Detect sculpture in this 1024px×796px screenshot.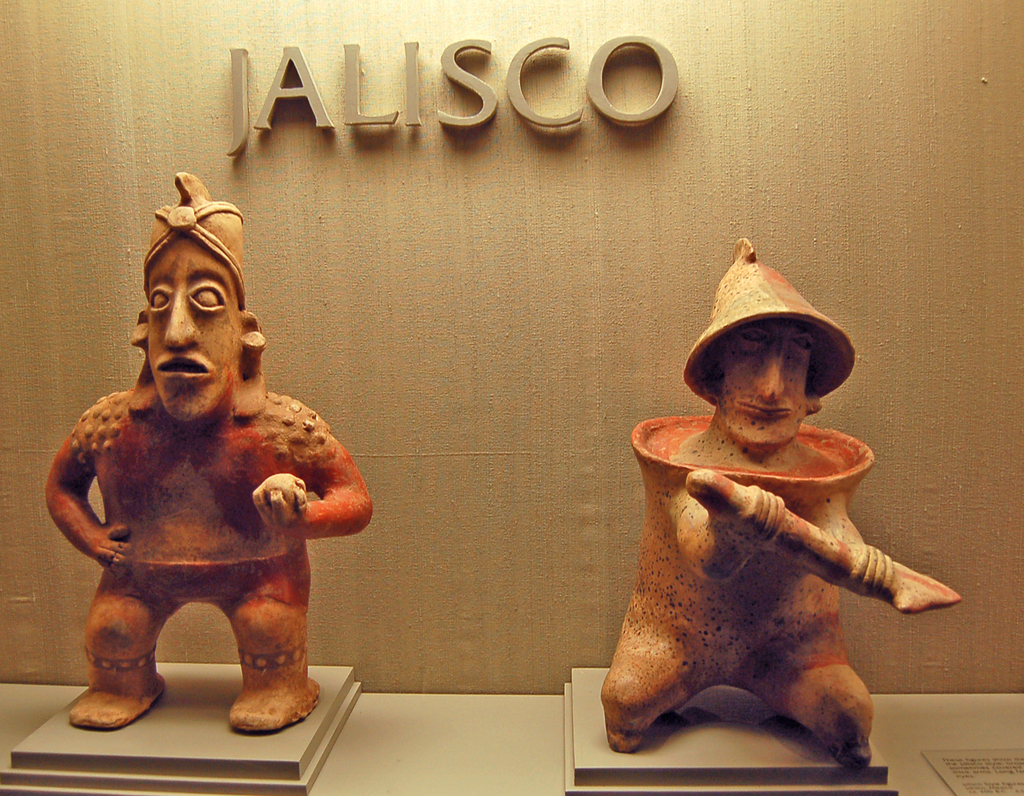
Detection: x1=36 y1=224 x2=376 y2=760.
